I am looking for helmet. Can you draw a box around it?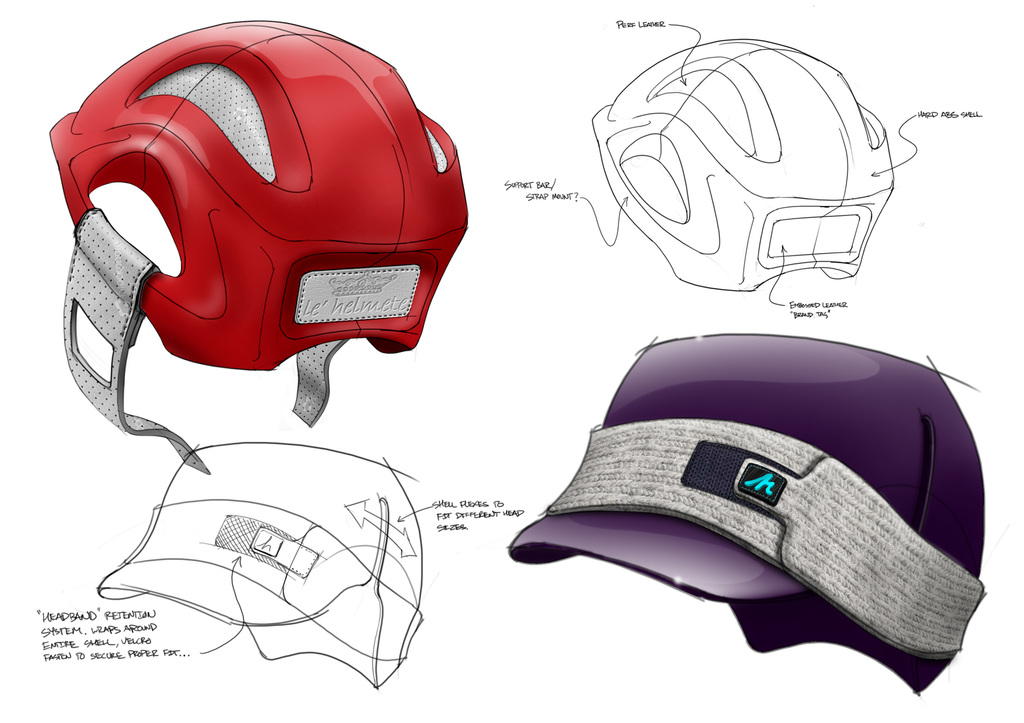
Sure, the bounding box is pyautogui.locateOnScreen(593, 37, 894, 322).
